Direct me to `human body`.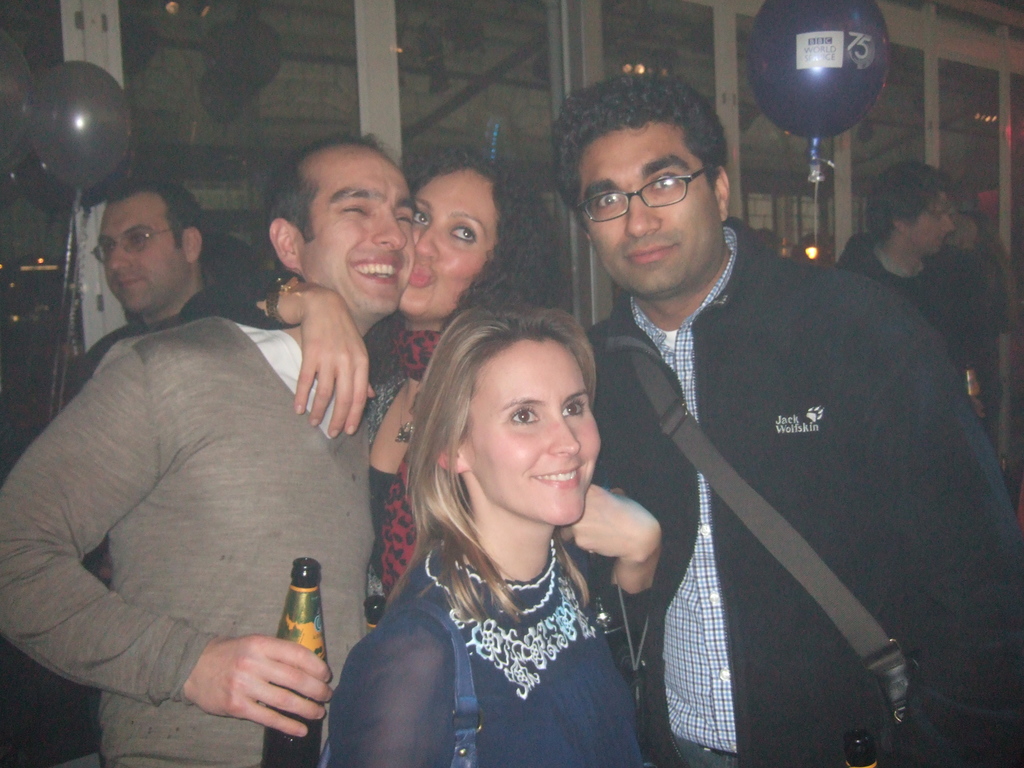
Direction: 585,218,1023,767.
